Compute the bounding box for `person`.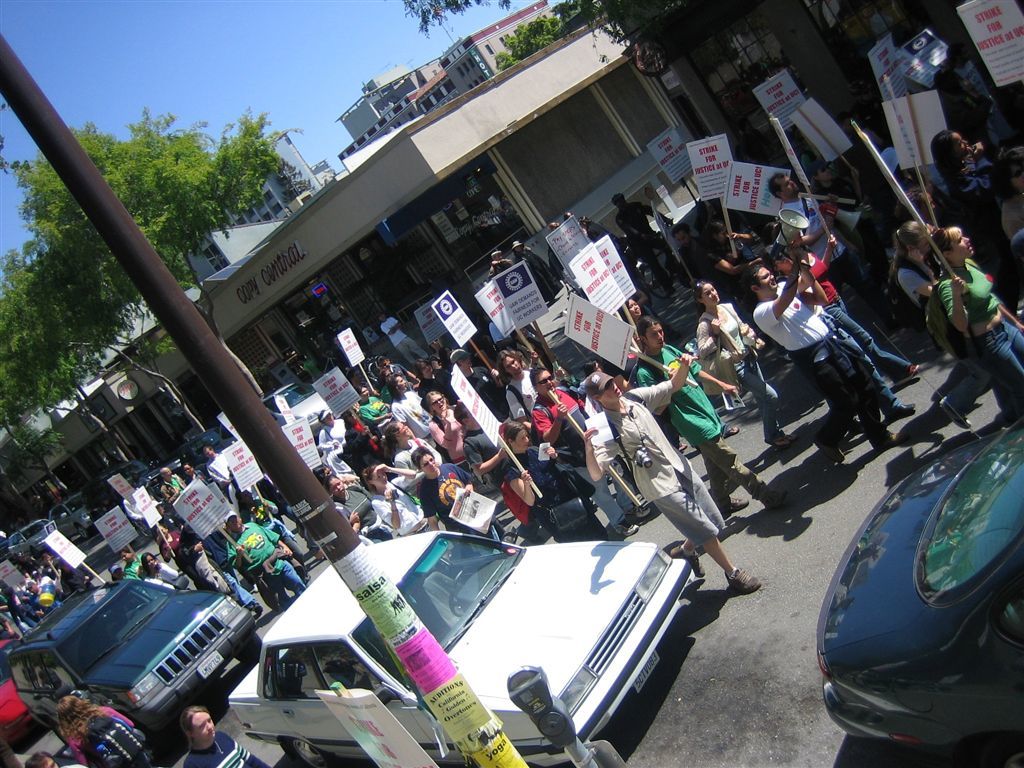
region(925, 120, 1023, 288).
